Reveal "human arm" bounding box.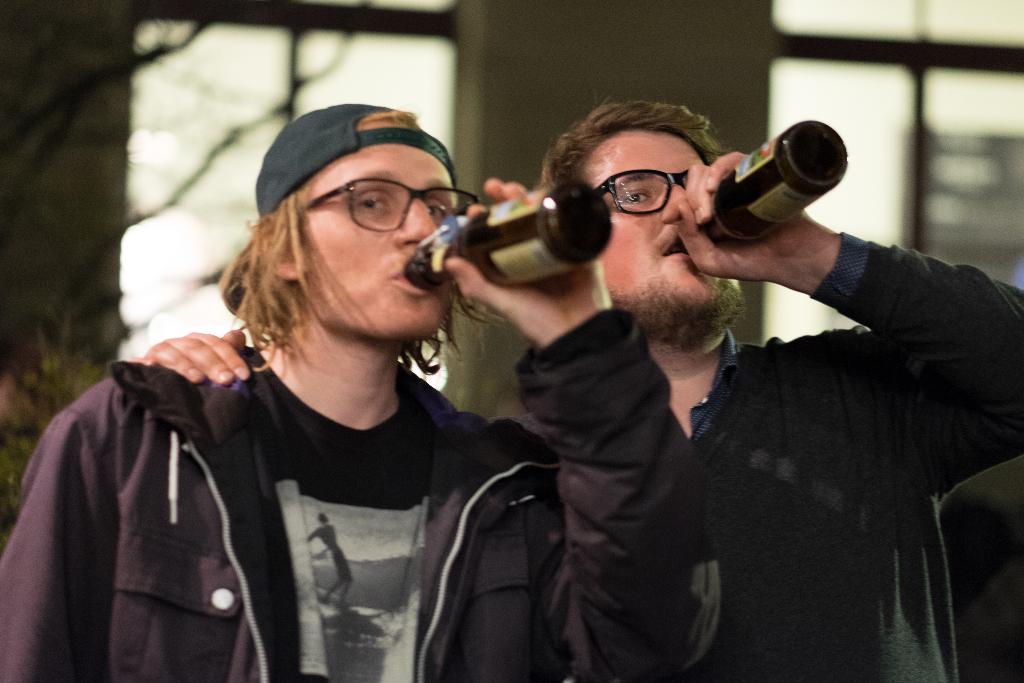
Revealed: Rect(0, 338, 209, 682).
